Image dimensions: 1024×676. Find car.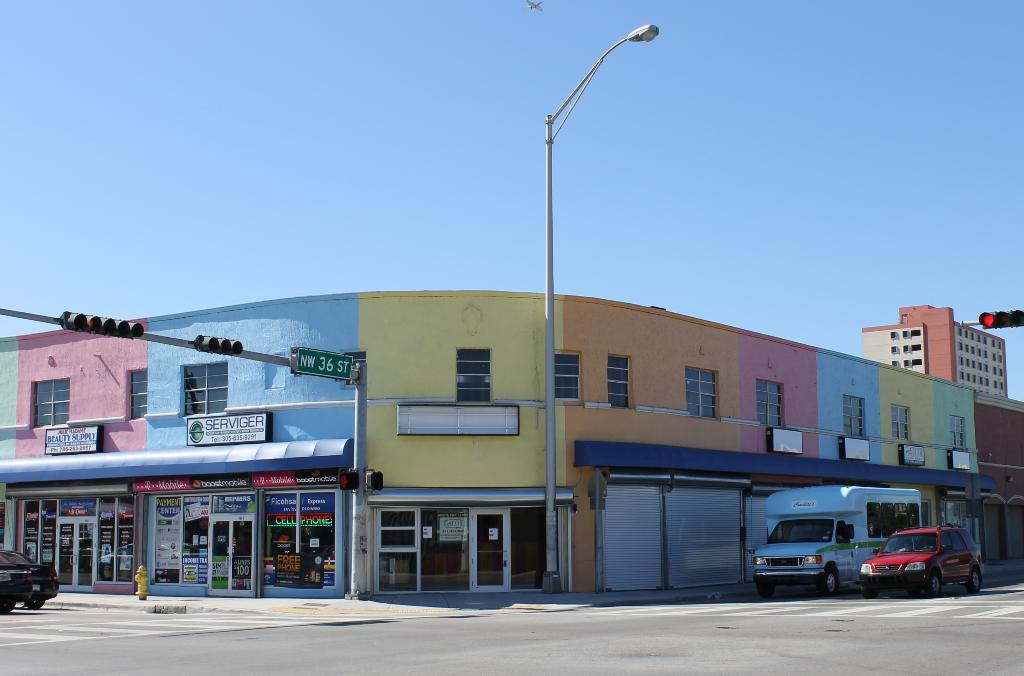
BBox(857, 523, 987, 598).
